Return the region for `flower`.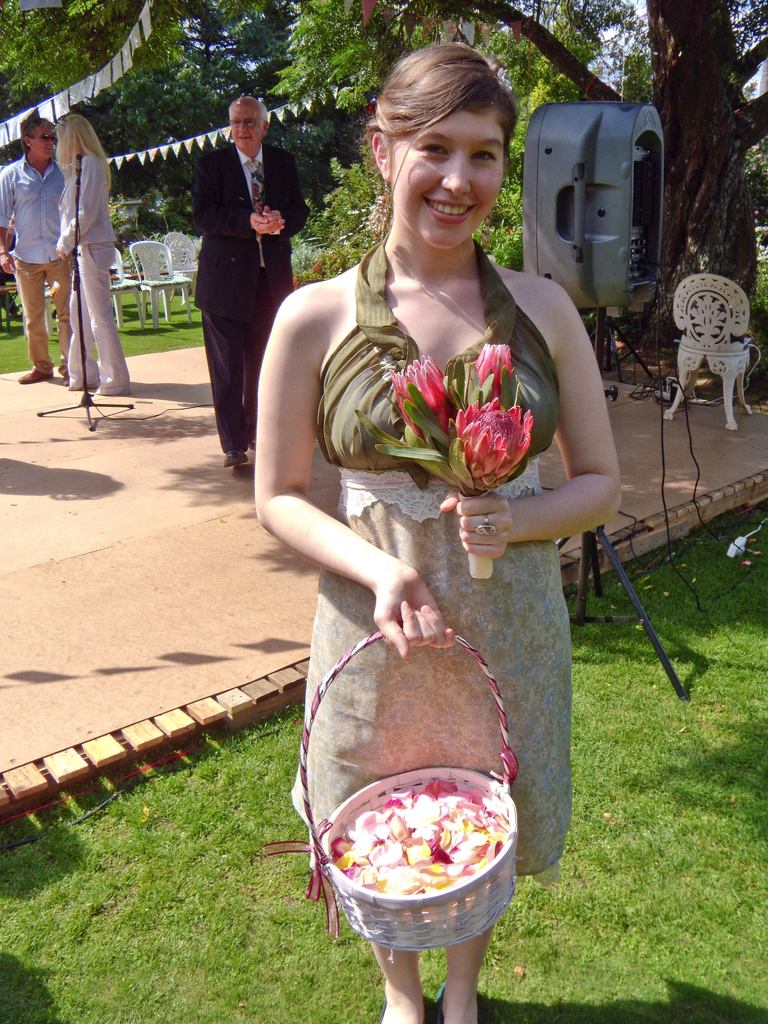
pyautogui.locateOnScreen(469, 342, 520, 404).
